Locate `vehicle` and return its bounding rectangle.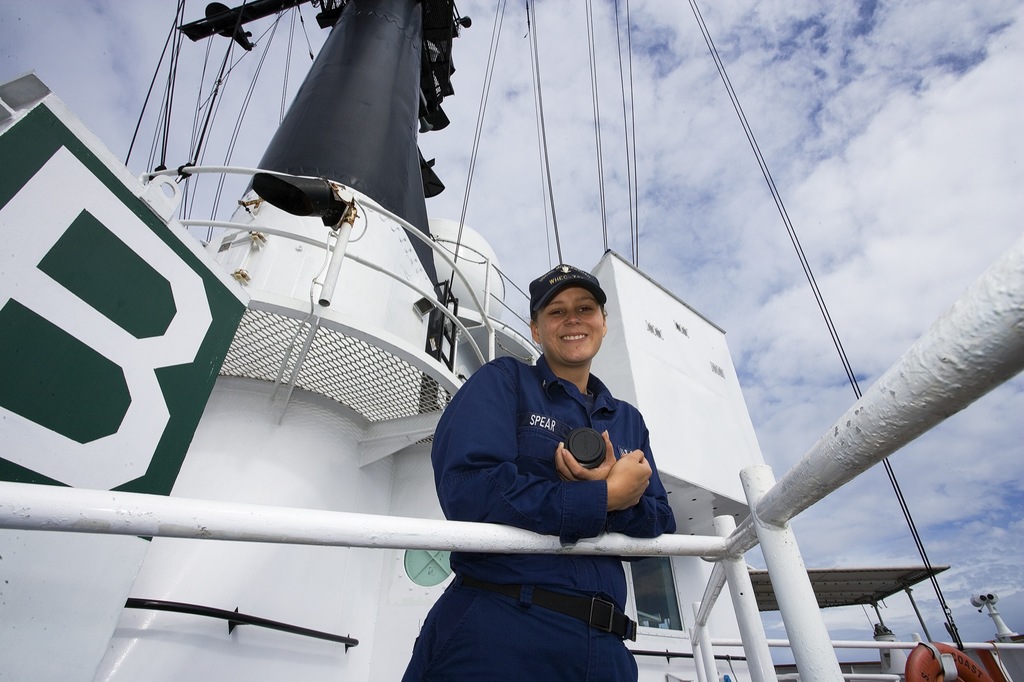
box=[0, 0, 1023, 681].
